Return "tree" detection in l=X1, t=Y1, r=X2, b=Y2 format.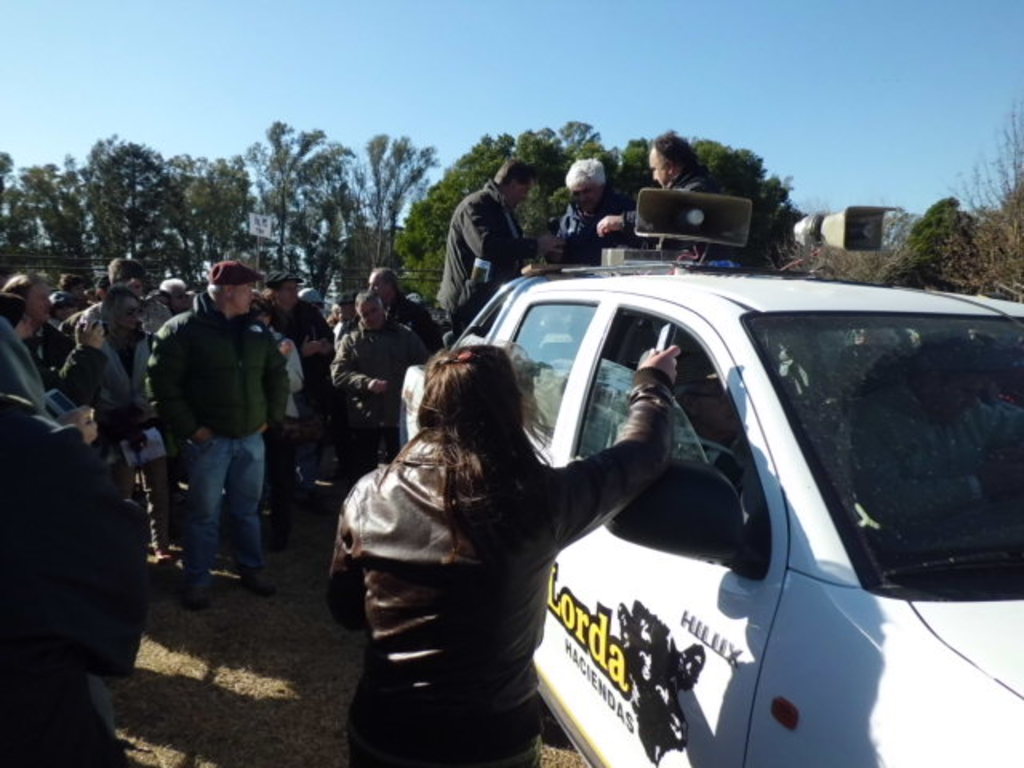
l=805, t=99, r=1022, b=301.
